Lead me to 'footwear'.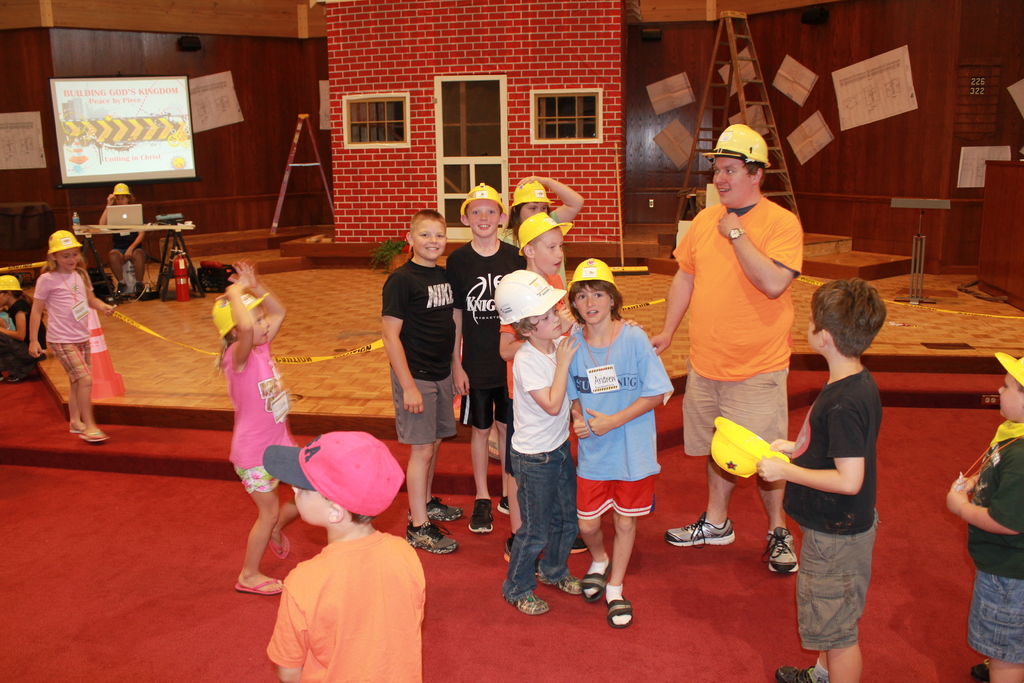
Lead to 502/593/548/614.
